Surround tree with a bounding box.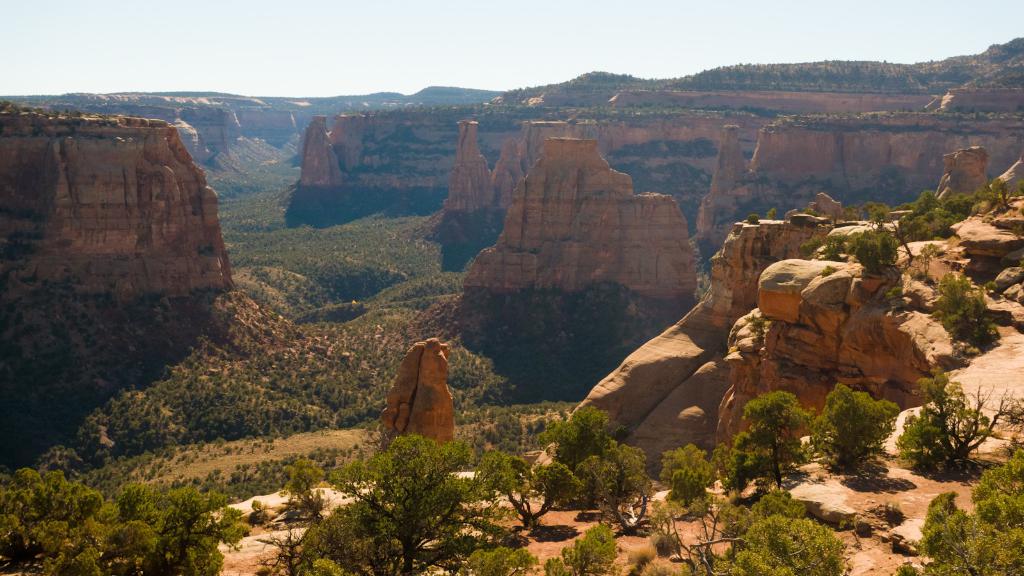
<box>715,392,821,495</box>.
